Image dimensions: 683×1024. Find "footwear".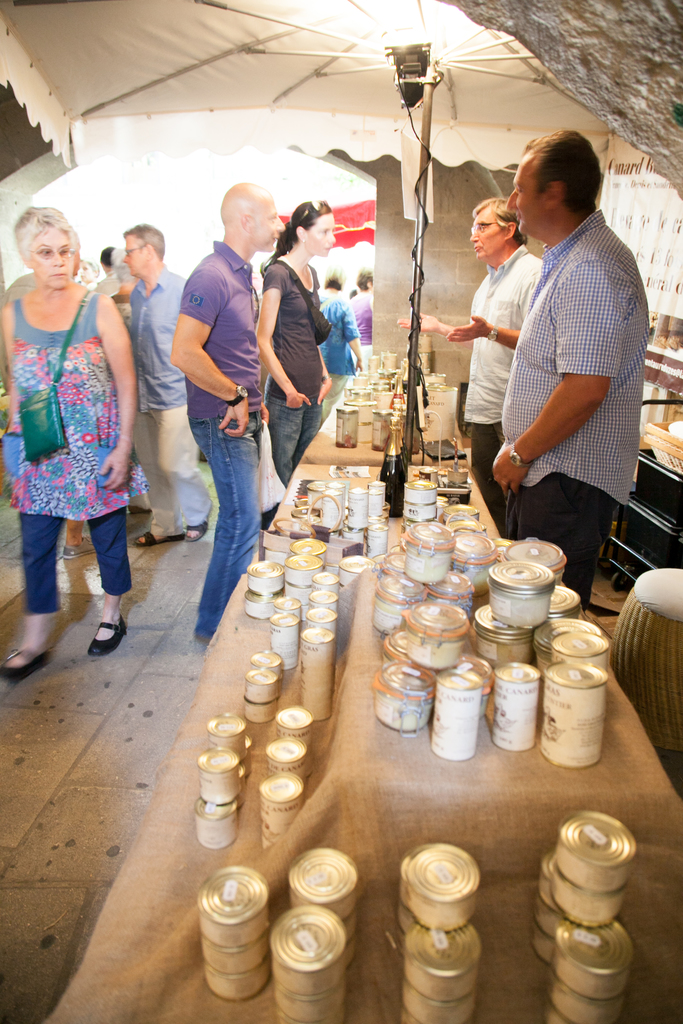
[60, 532, 96, 561].
